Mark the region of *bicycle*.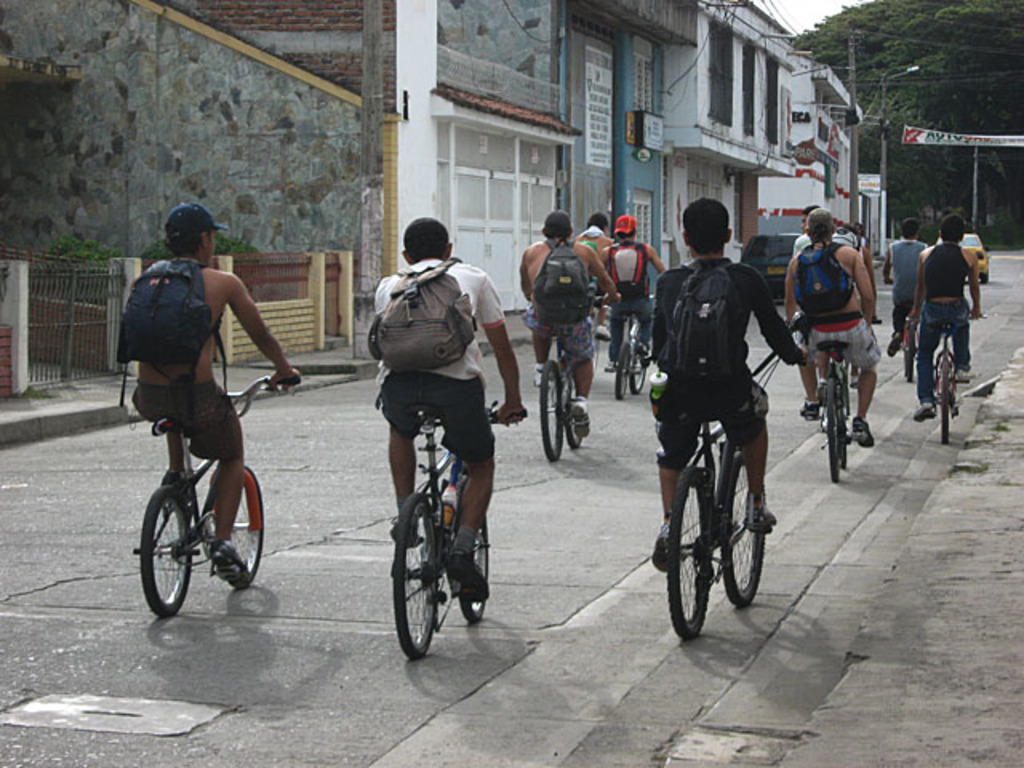
Region: rect(592, 294, 608, 378).
